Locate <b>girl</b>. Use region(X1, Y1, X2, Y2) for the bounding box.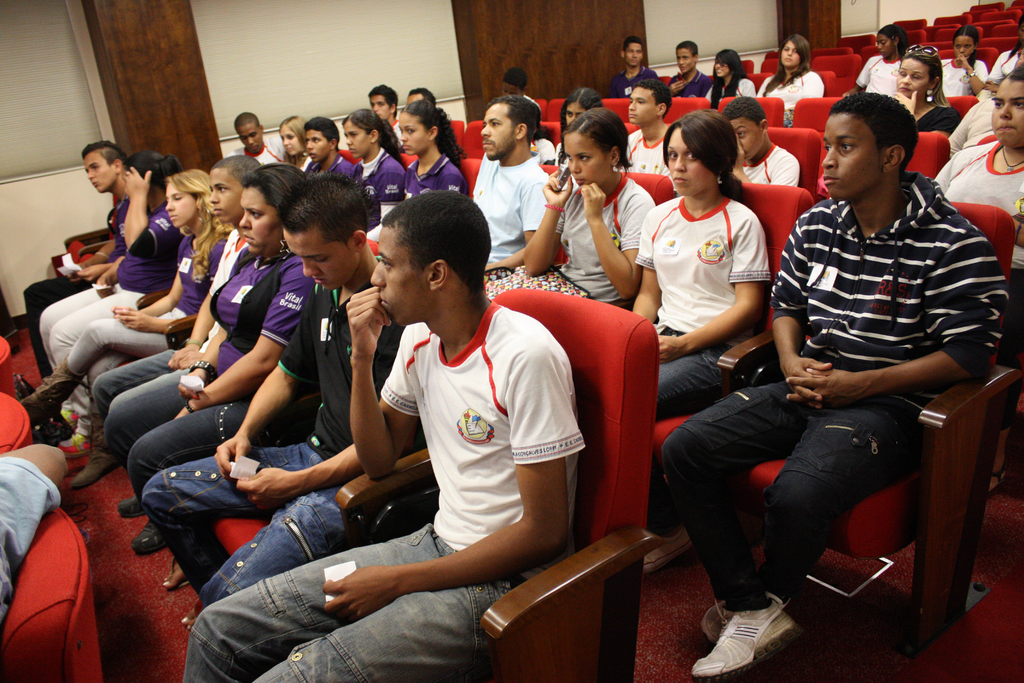
region(345, 109, 404, 243).
